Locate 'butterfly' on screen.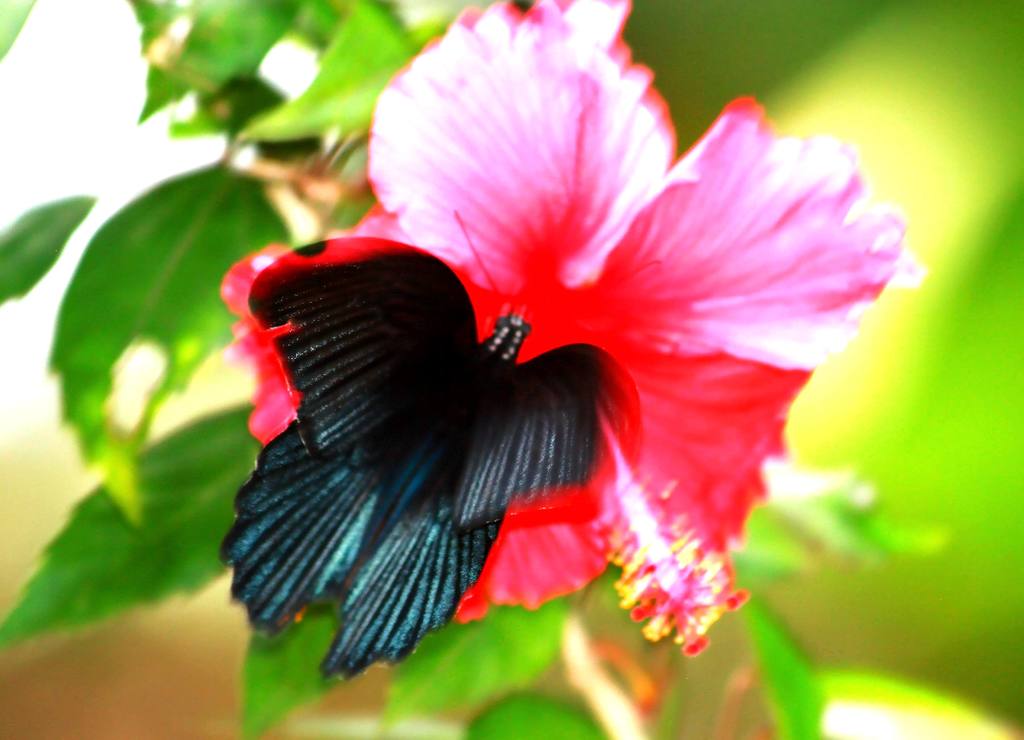
On screen at 217/235/617/683.
